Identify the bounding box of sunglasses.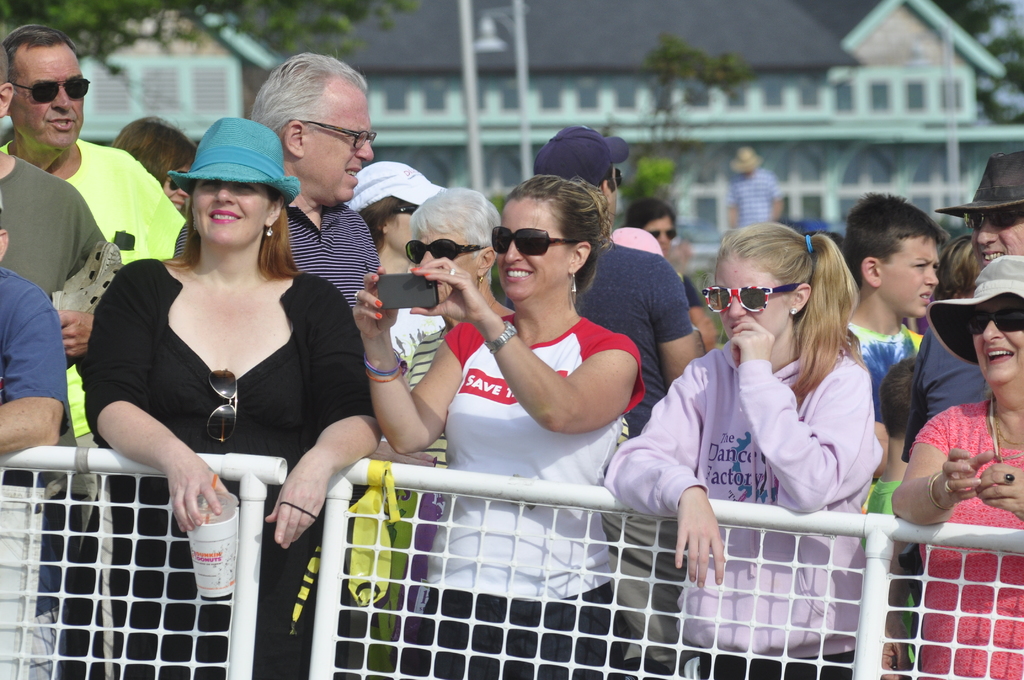
<region>390, 204, 417, 214</region>.
